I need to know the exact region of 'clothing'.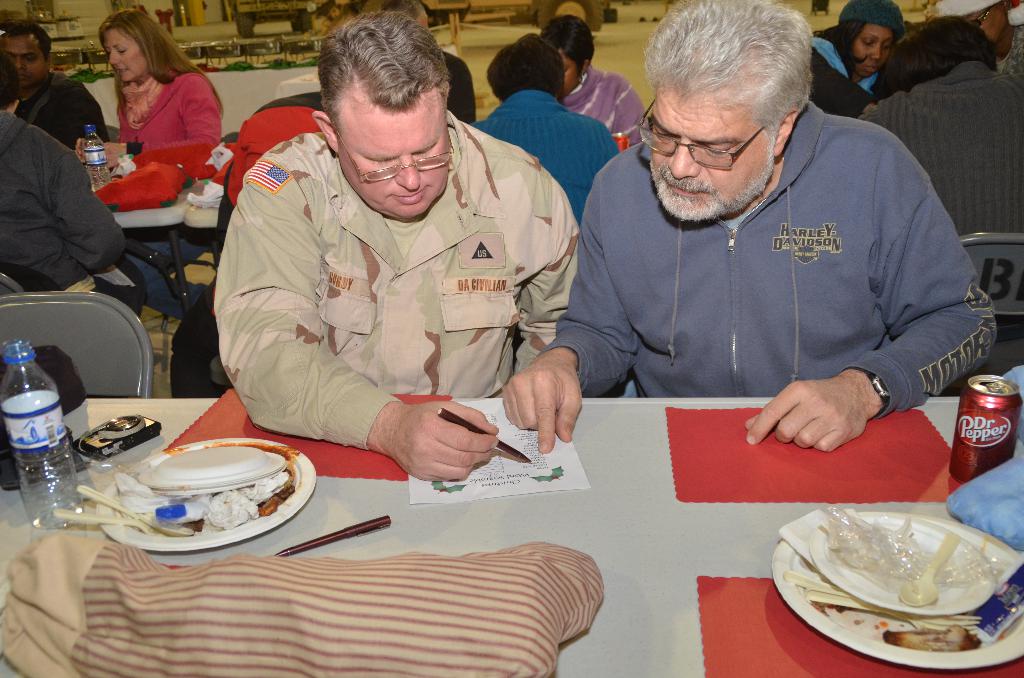
Region: bbox=(0, 105, 131, 289).
